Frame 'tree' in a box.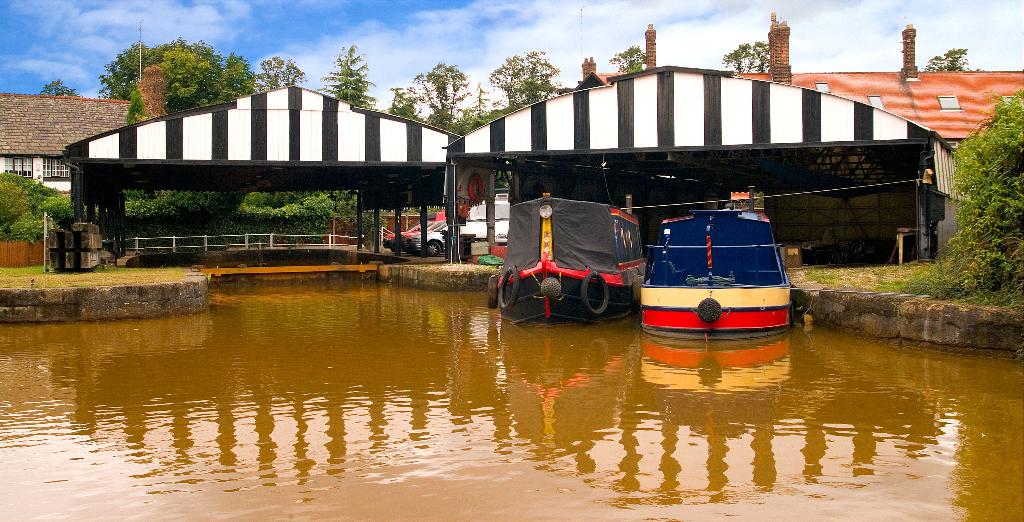
bbox(314, 38, 383, 108).
